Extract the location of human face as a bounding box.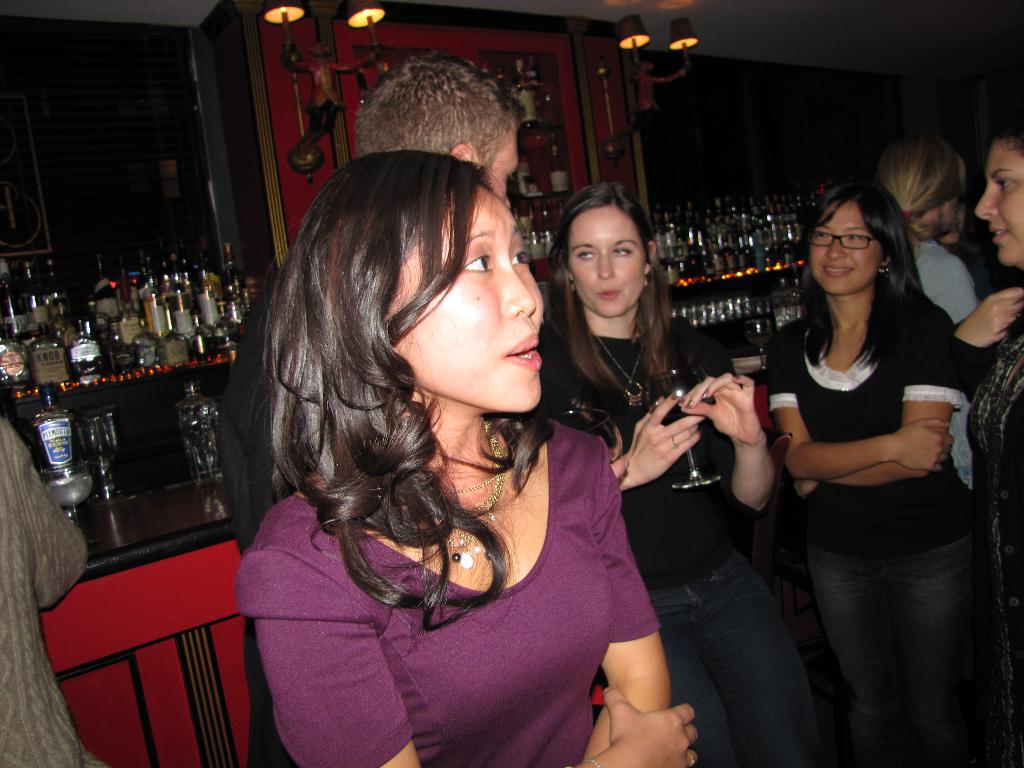
l=566, t=206, r=648, b=317.
